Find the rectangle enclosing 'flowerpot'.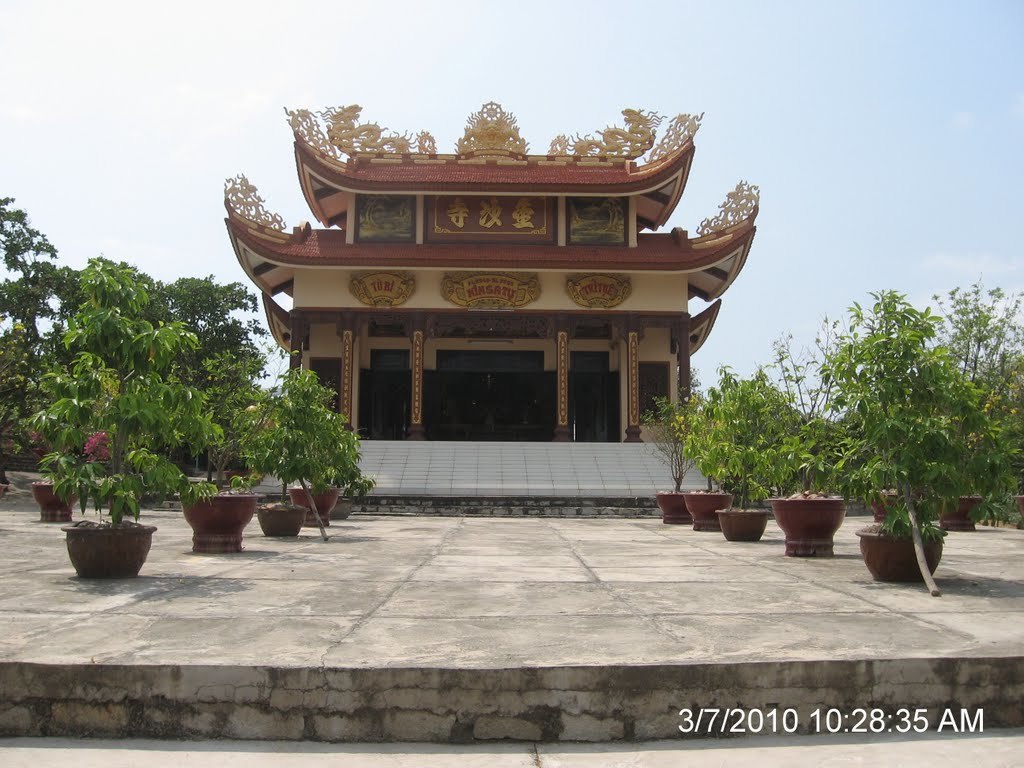
x1=719, y1=510, x2=767, y2=540.
